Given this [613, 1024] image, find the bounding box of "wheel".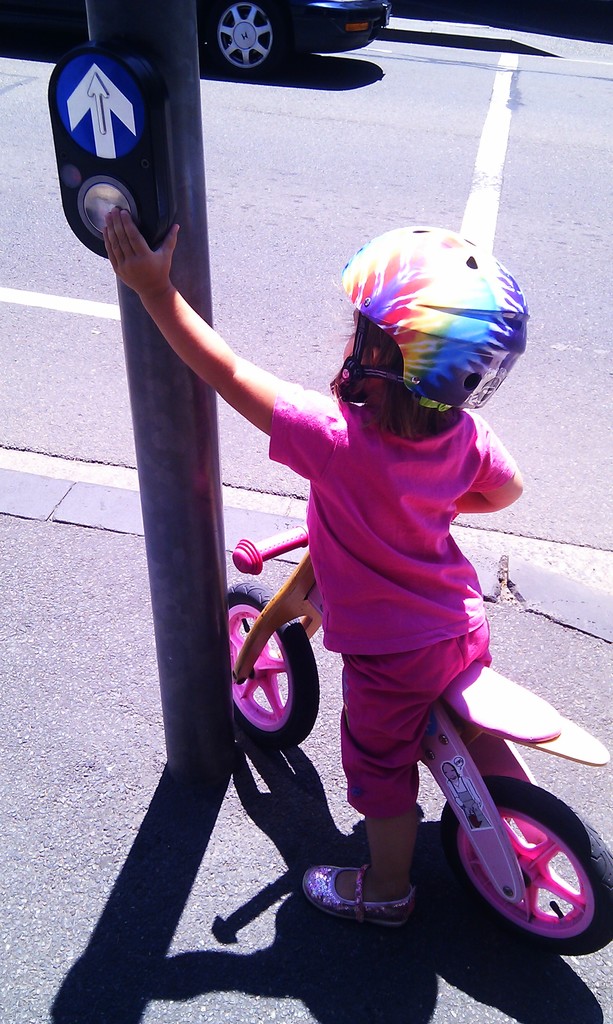
region(450, 787, 596, 958).
